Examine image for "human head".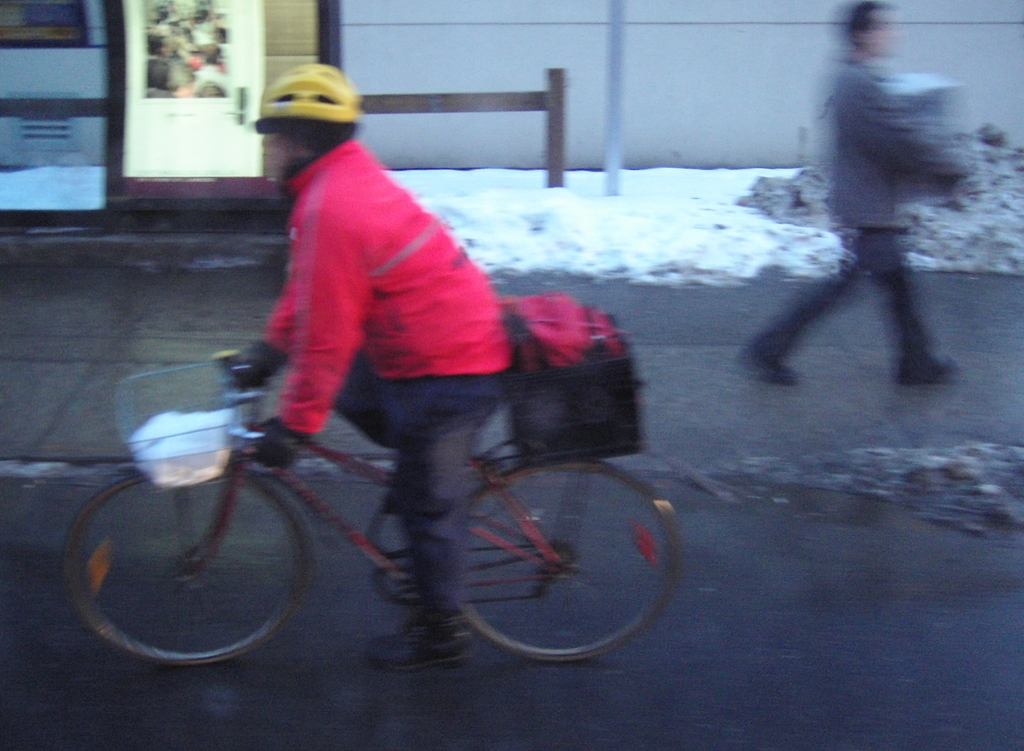
Examination result: 241/59/374/182.
